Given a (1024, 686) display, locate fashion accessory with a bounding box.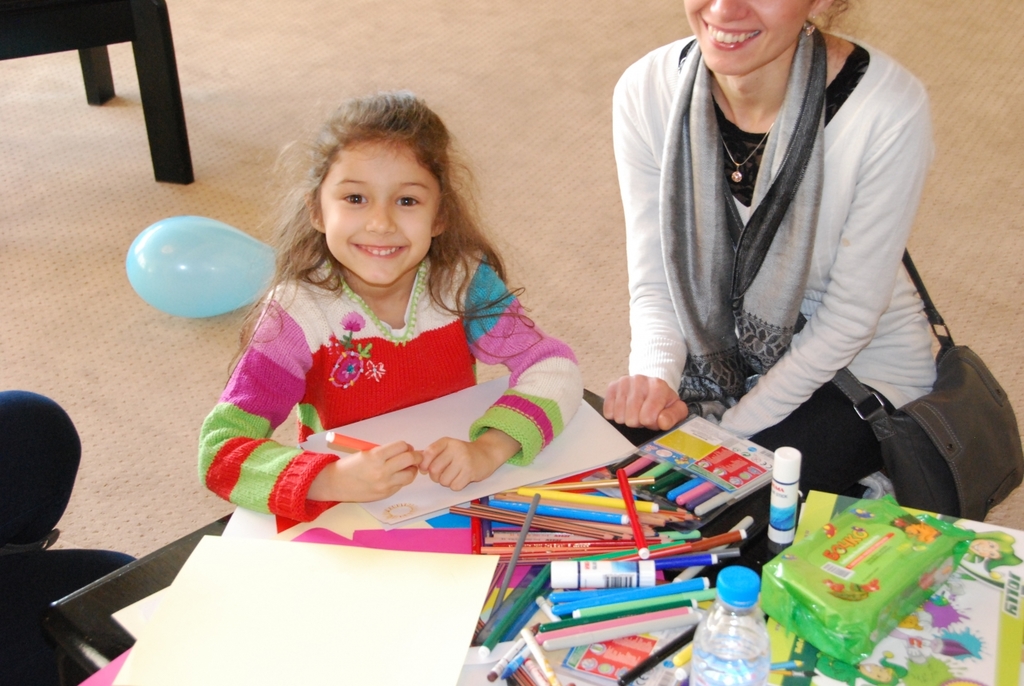
Located: box(829, 247, 1023, 523).
